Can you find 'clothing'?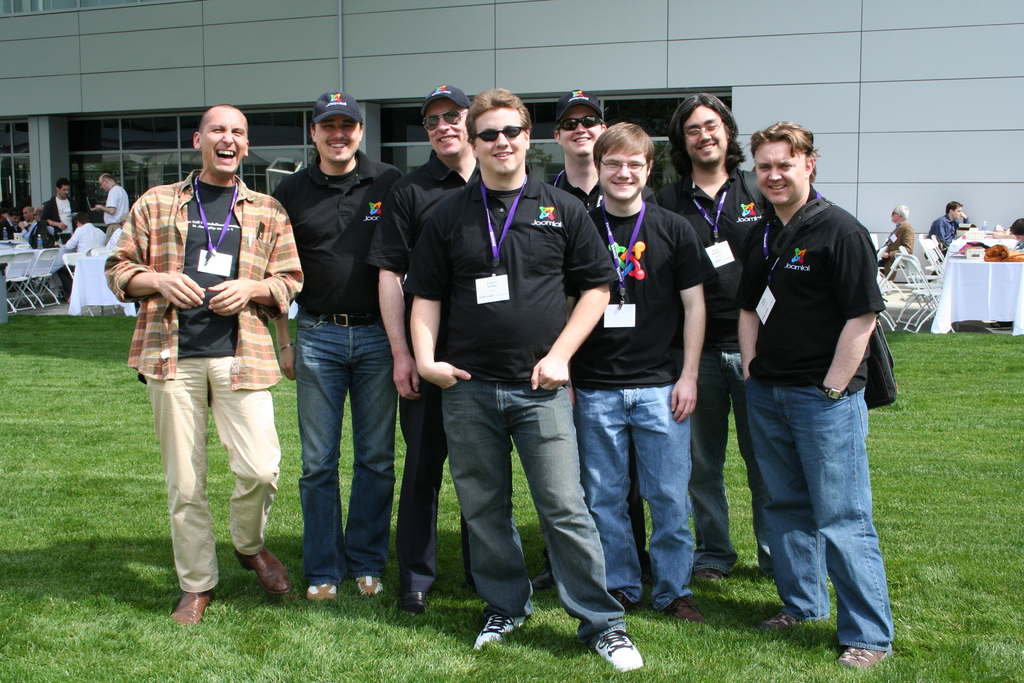
Yes, bounding box: crop(106, 159, 303, 588).
